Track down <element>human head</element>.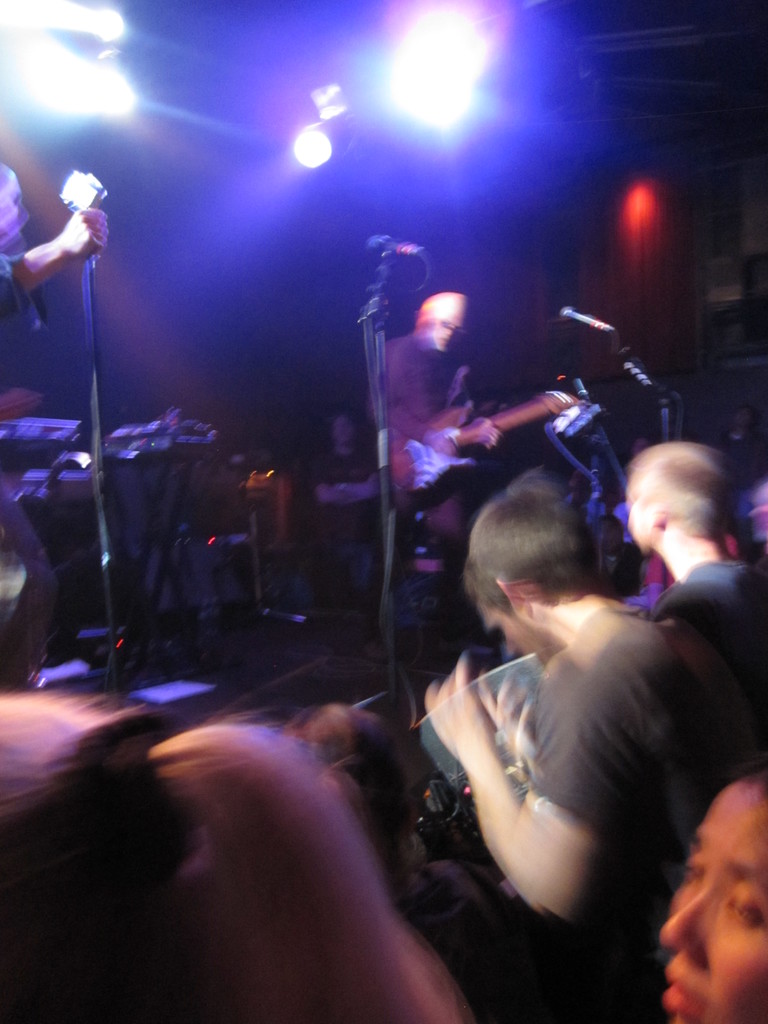
Tracked to left=417, top=292, right=470, bottom=351.
